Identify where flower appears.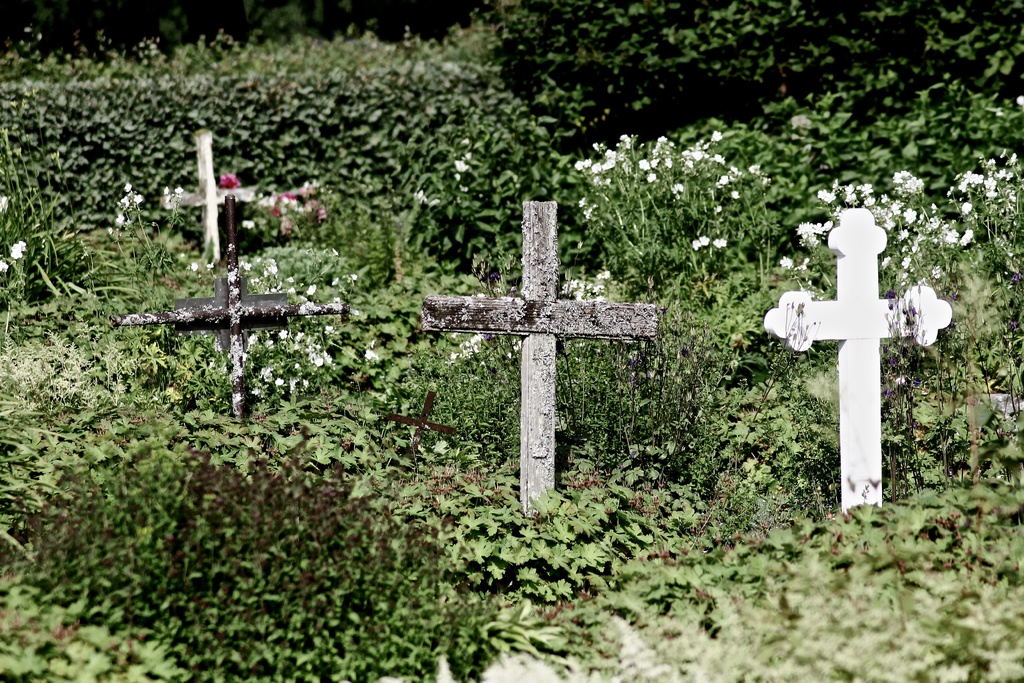
Appears at 164,194,172,204.
